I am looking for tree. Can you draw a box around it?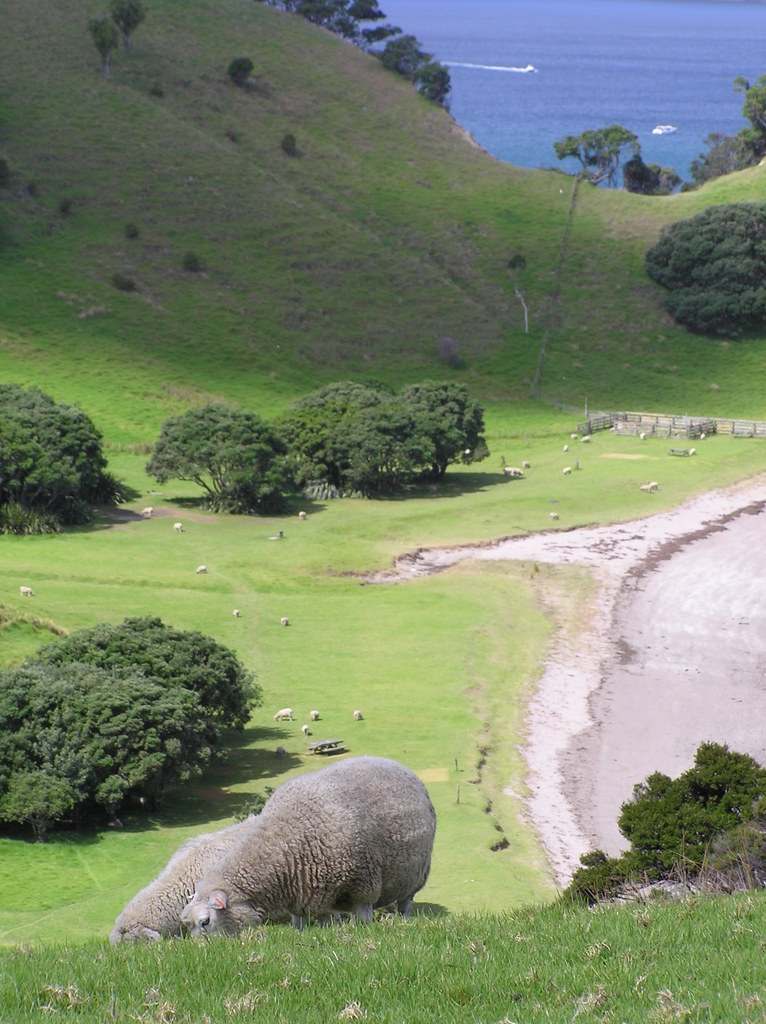
Sure, the bounding box is <box>683,133,755,189</box>.
